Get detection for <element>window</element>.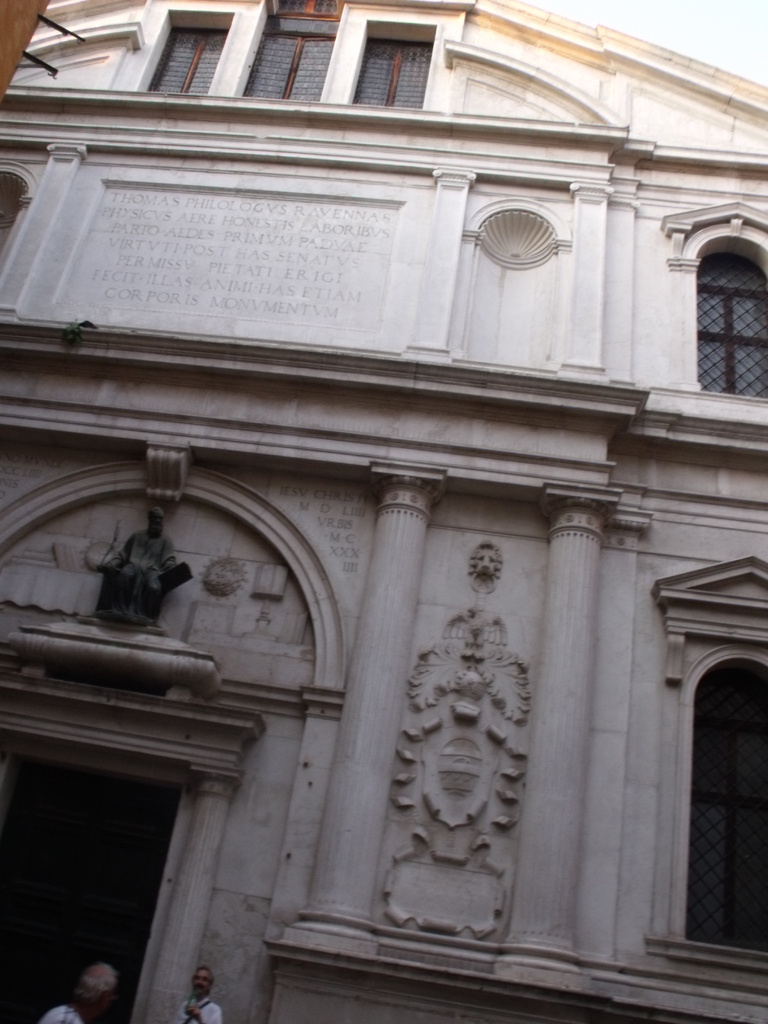
Detection: <region>237, 10, 337, 109</region>.
